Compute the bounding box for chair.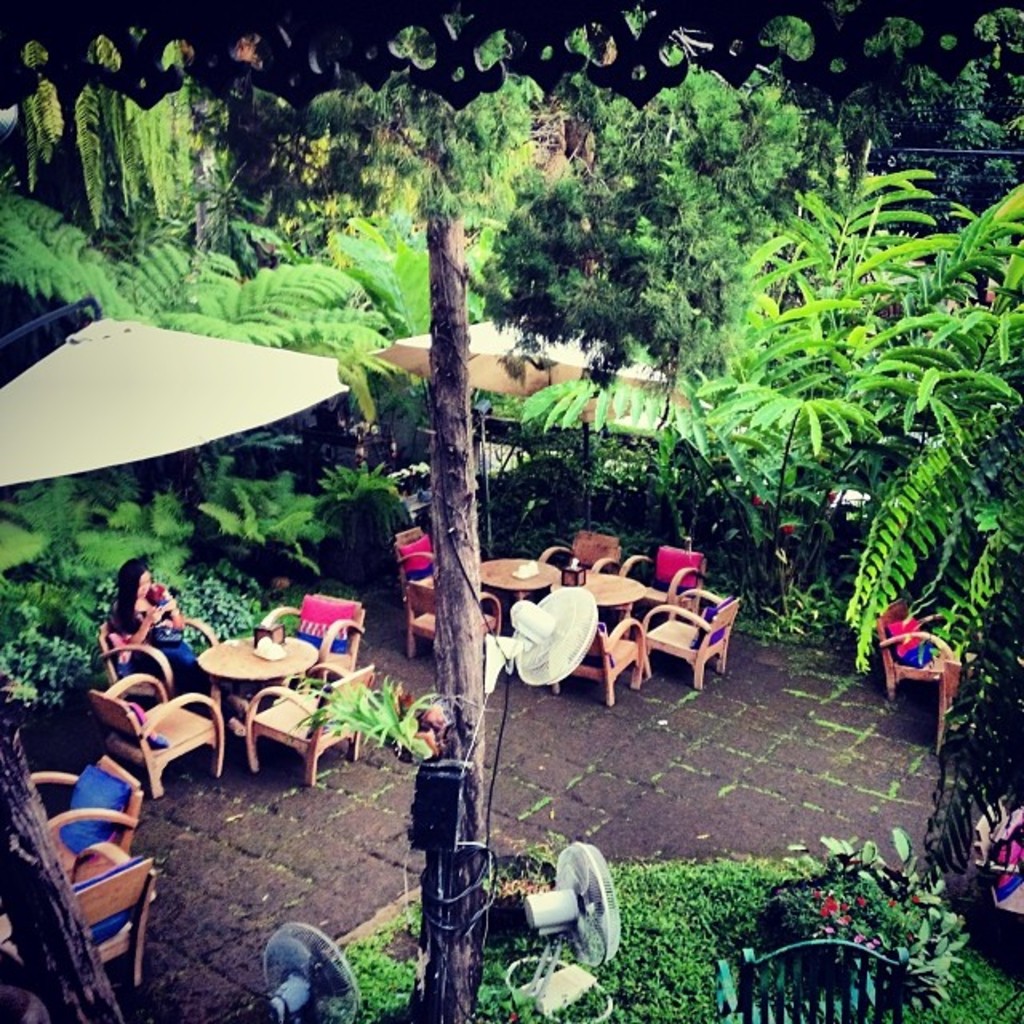
bbox=(0, 842, 166, 1000).
